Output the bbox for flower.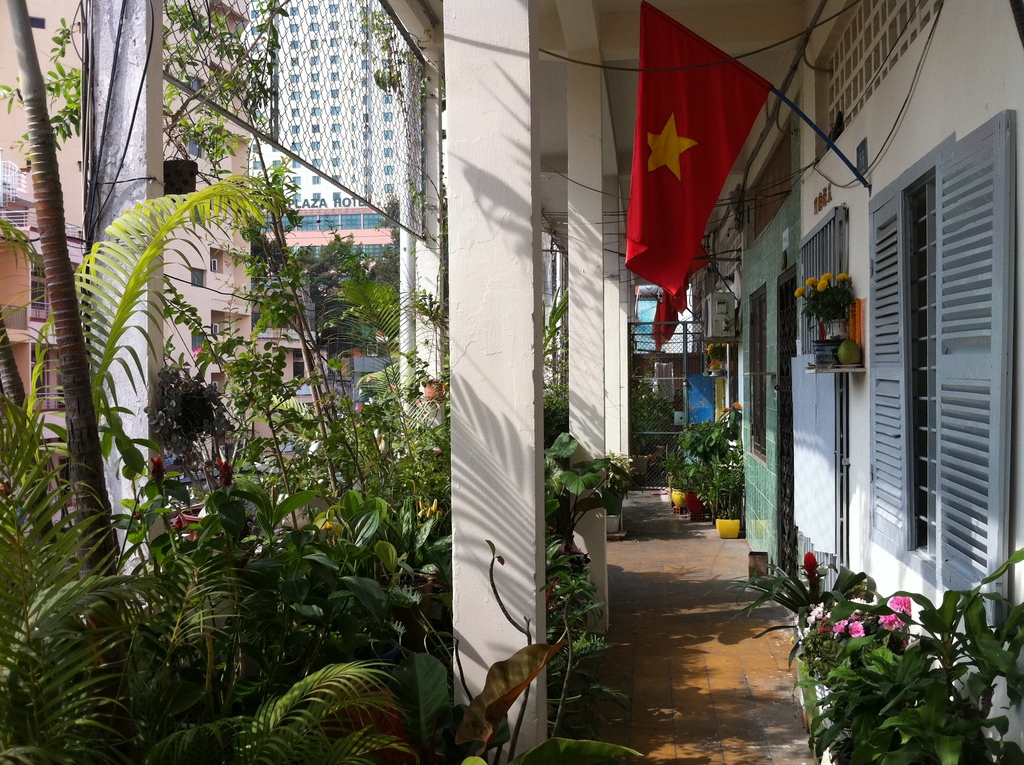
(left=833, top=617, right=849, bottom=634).
